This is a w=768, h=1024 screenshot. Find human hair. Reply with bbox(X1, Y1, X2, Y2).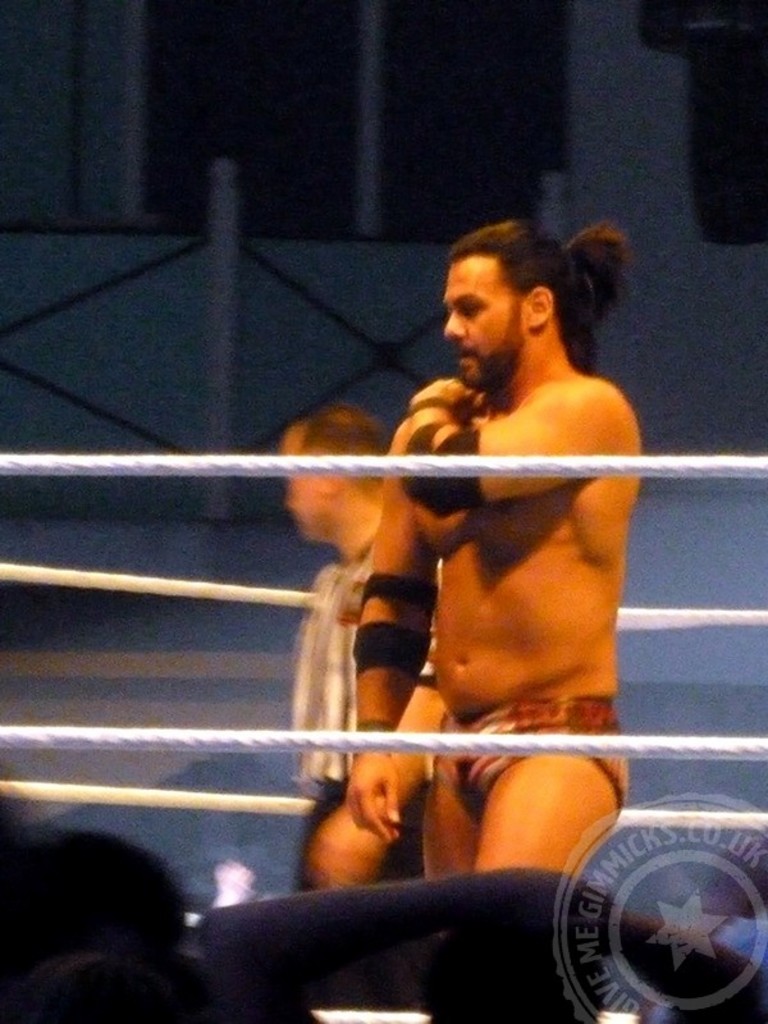
bbox(440, 206, 613, 375).
